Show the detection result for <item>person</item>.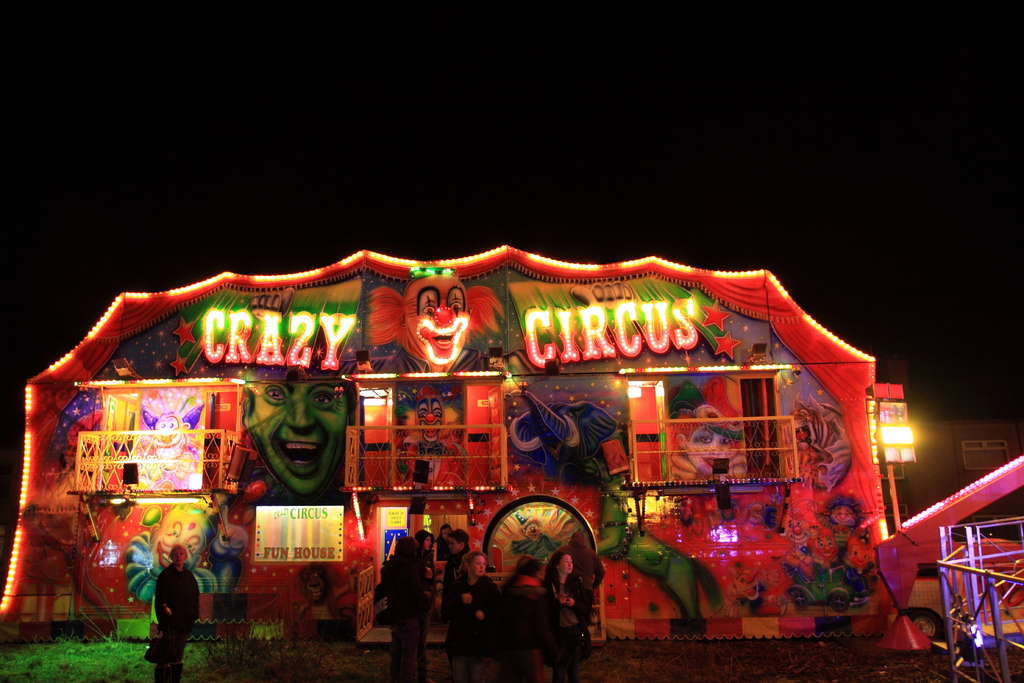
bbox(662, 379, 747, 481).
